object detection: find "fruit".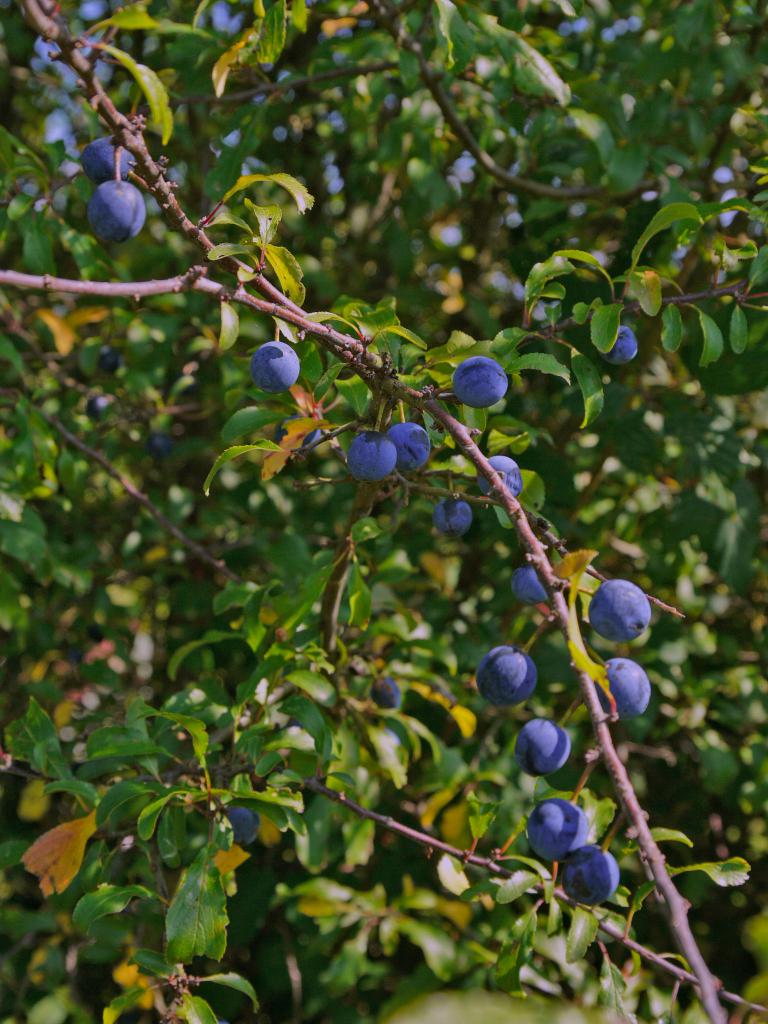
BBox(511, 561, 553, 615).
